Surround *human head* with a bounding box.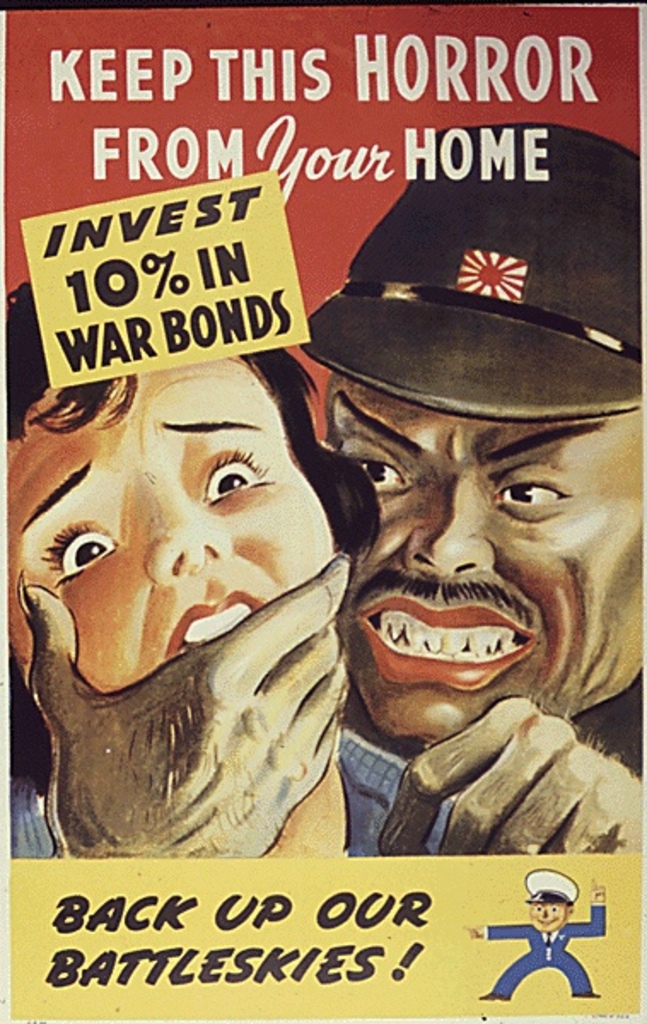
5,341,379,864.
